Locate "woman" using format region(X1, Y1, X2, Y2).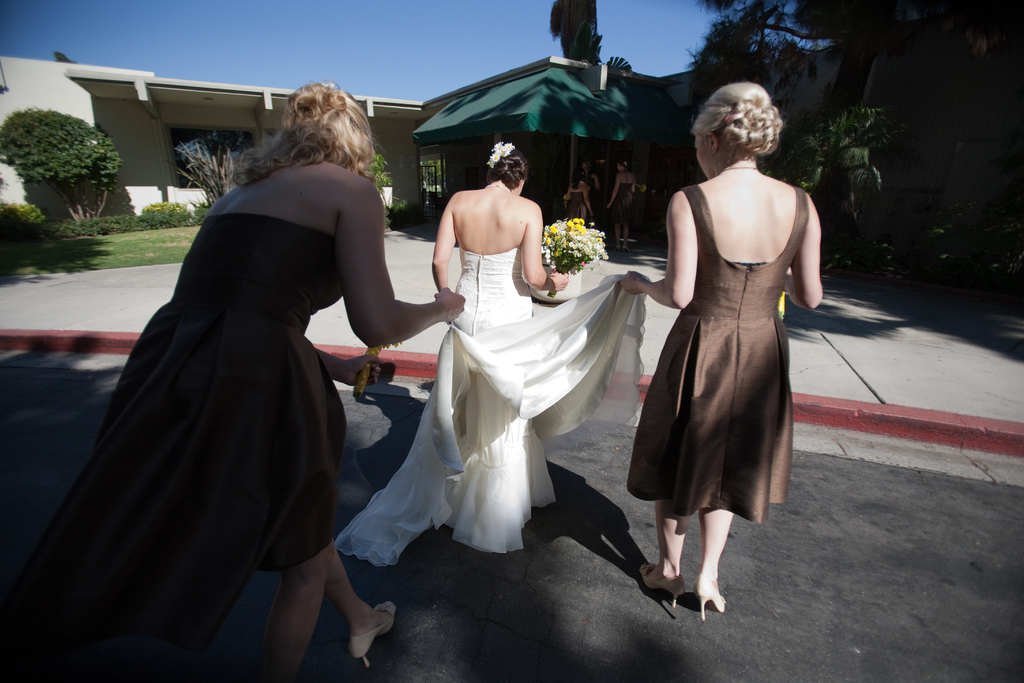
region(615, 80, 822, 609).
